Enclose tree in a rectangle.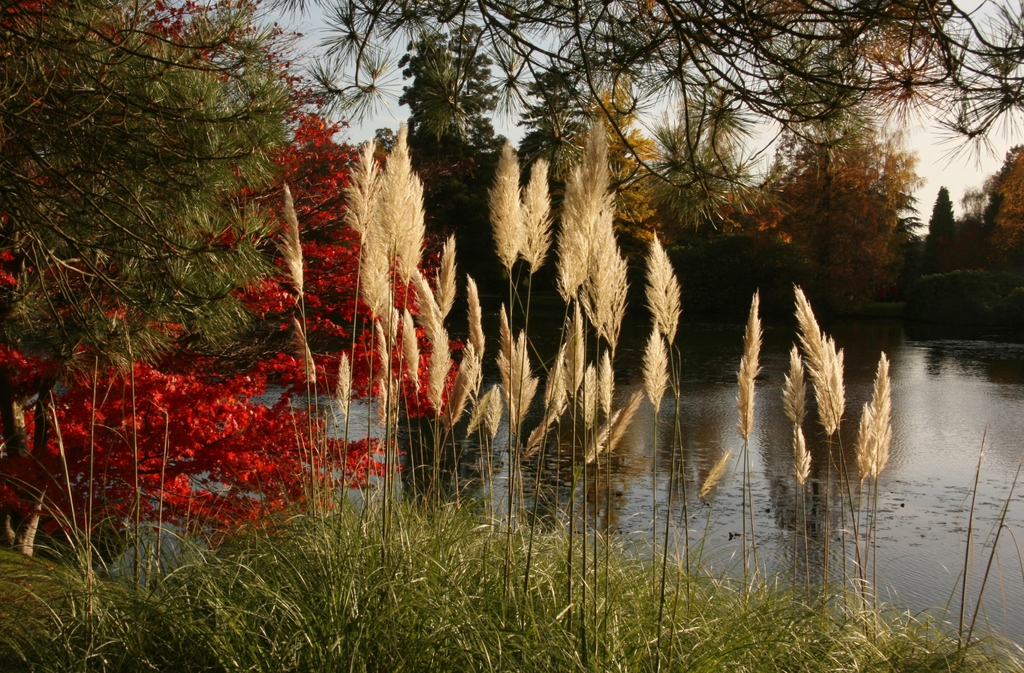
box(873, 132, 931, 222).
